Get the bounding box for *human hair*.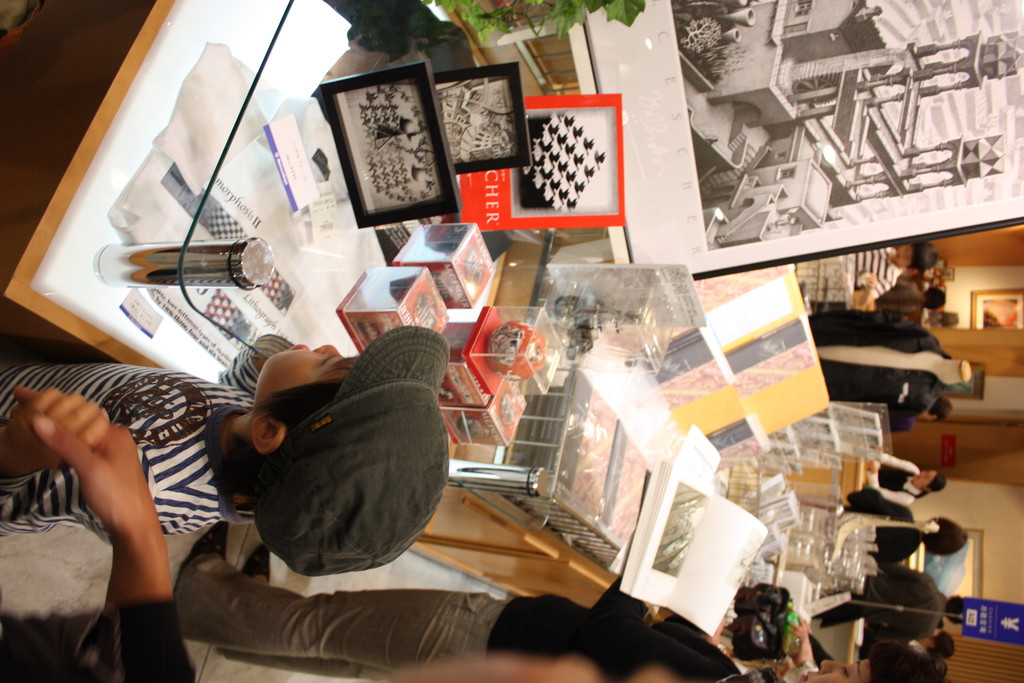
<box>268,382,333,429</box>.
